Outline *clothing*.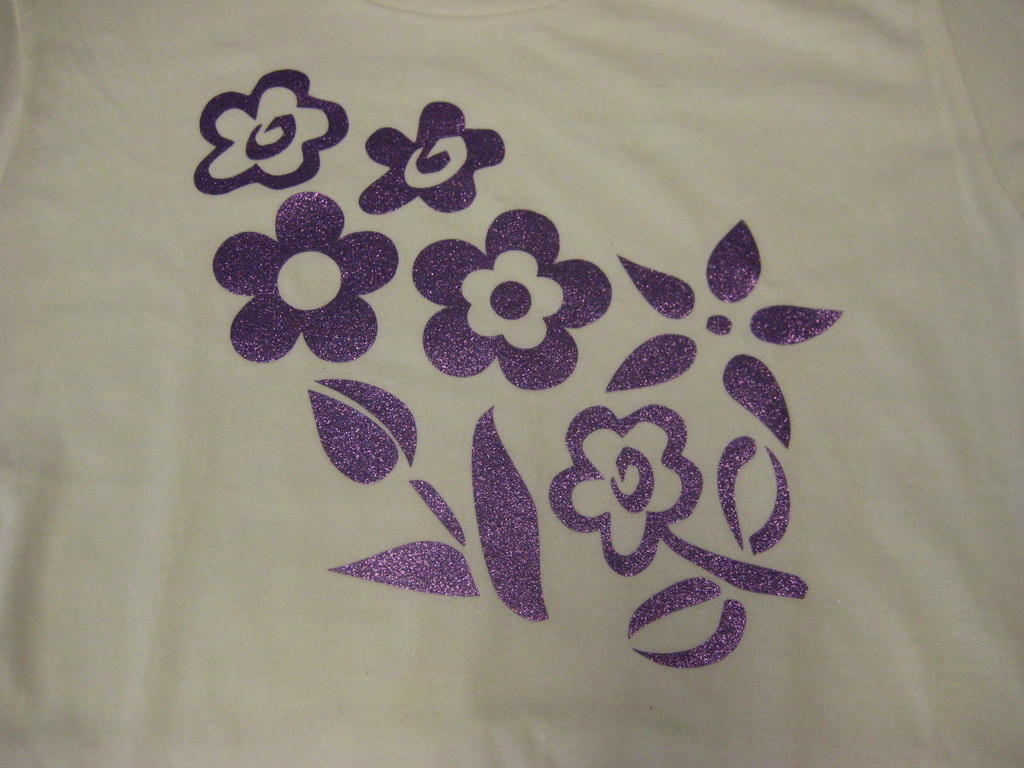
Outline: 0, 0, 1023, 744.
